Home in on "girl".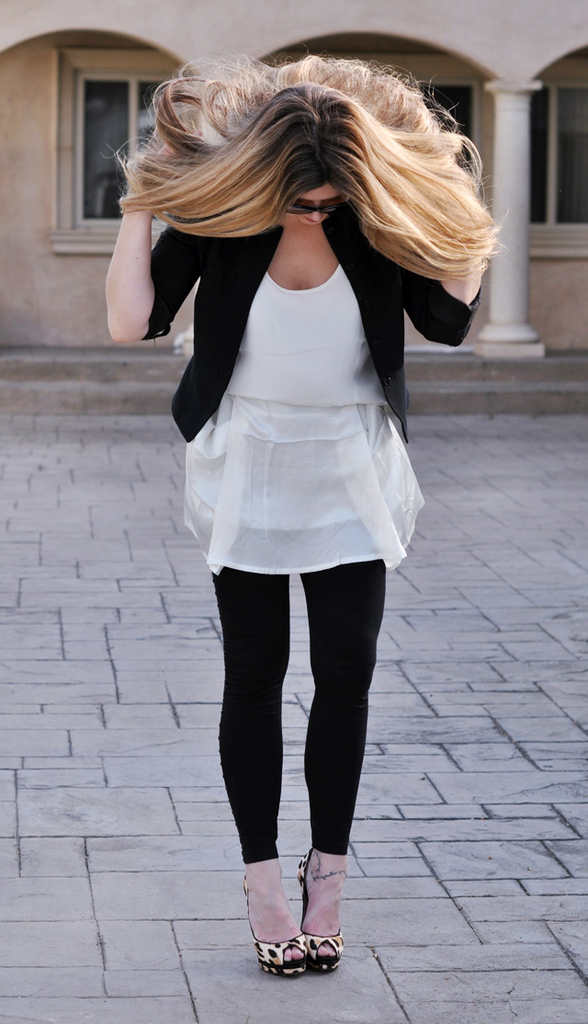
Homed in at [102,54,485,969].
